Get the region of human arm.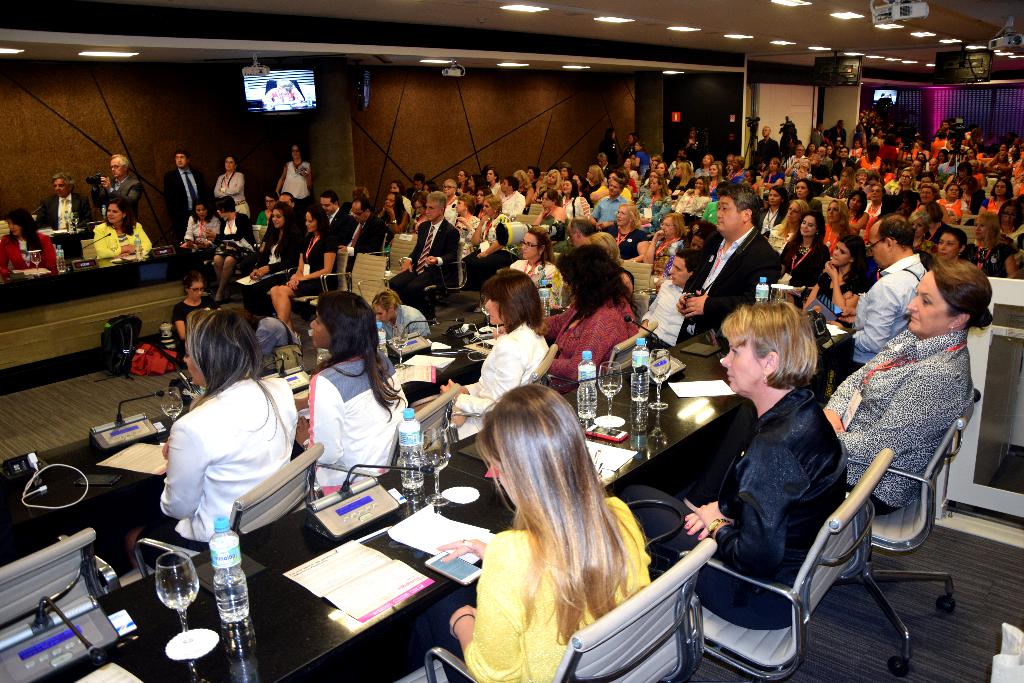
[248, 259, 290, 279].
